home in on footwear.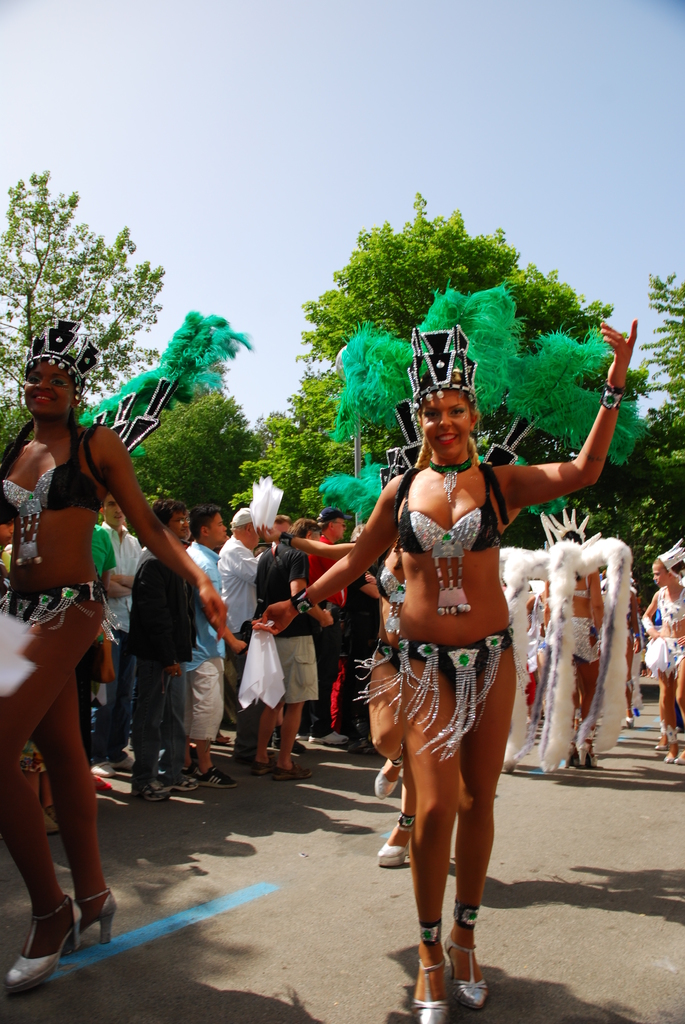
Homed in at <bbox>272, 760, 310, 779</bbox>.
